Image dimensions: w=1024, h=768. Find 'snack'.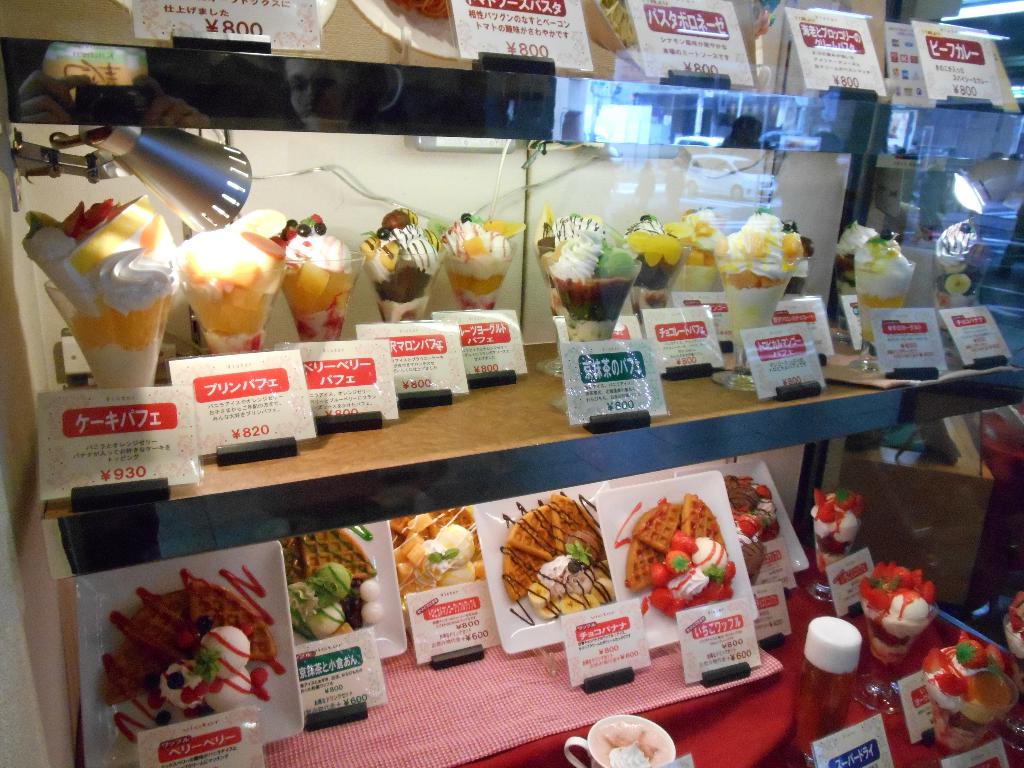
Rect(633, 504, 683, 552).
